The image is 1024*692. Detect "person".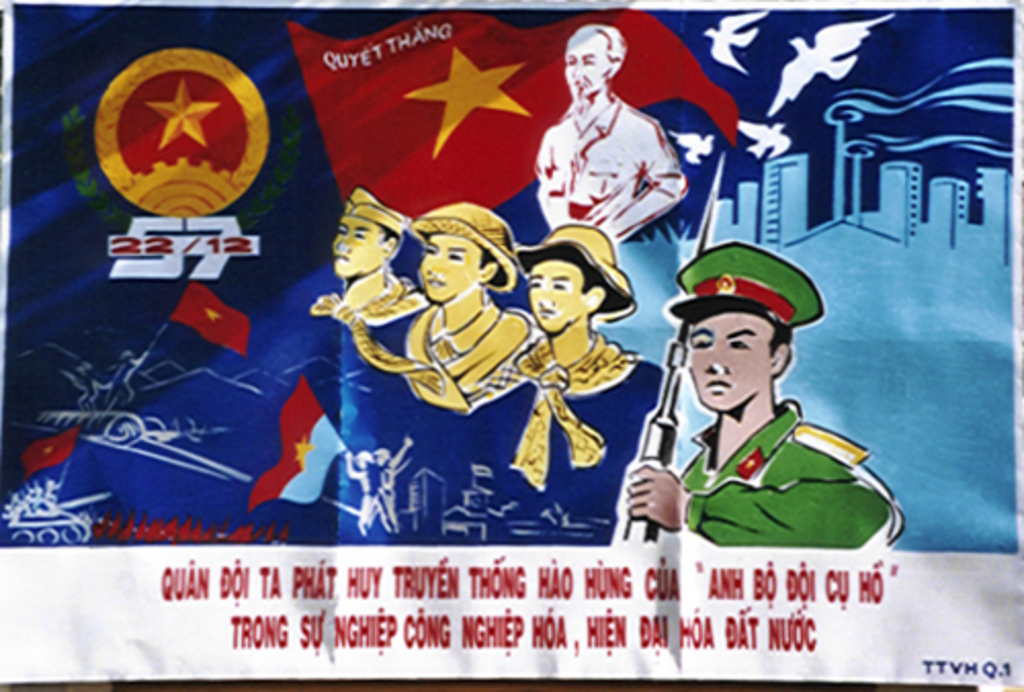
Detection: [x1=520, y1=227, x2=643, y2=397].
